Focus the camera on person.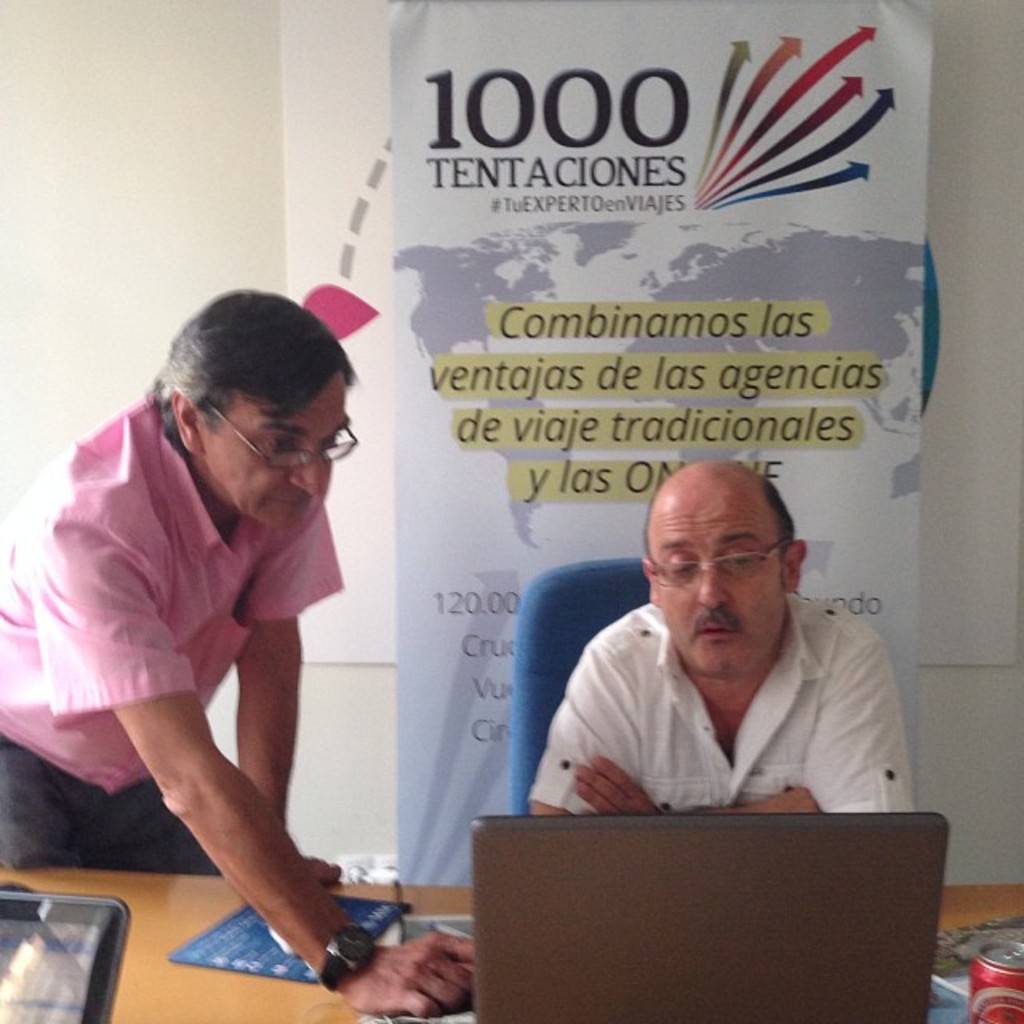
Focus region: <box>517,459,912,834</box>.
